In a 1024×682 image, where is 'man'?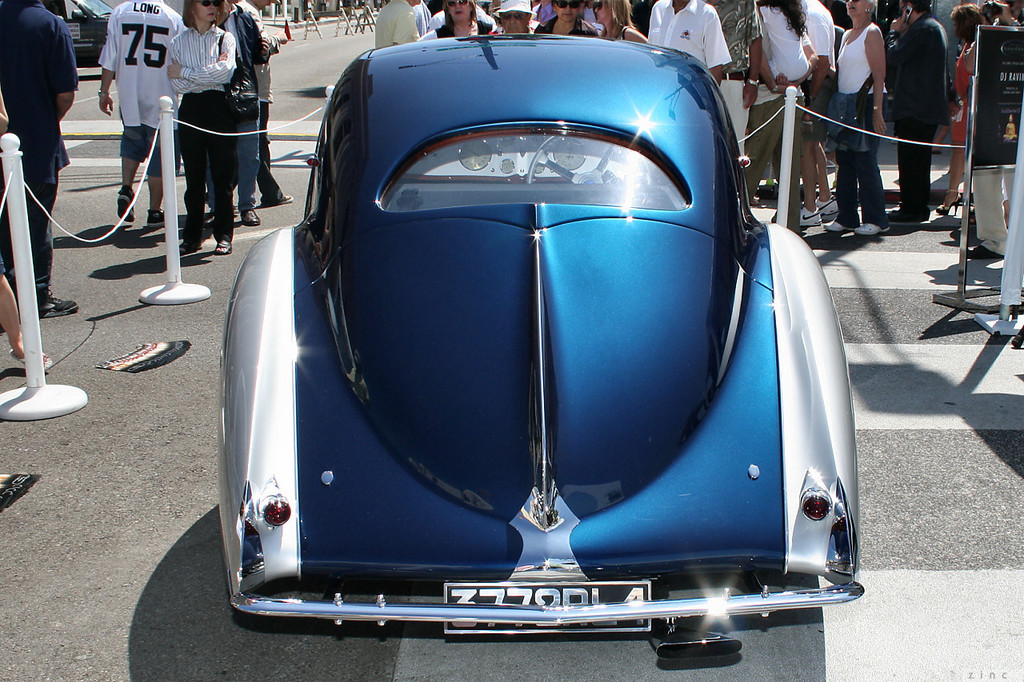
(left=0, top=0, right=82, bottom=312).
